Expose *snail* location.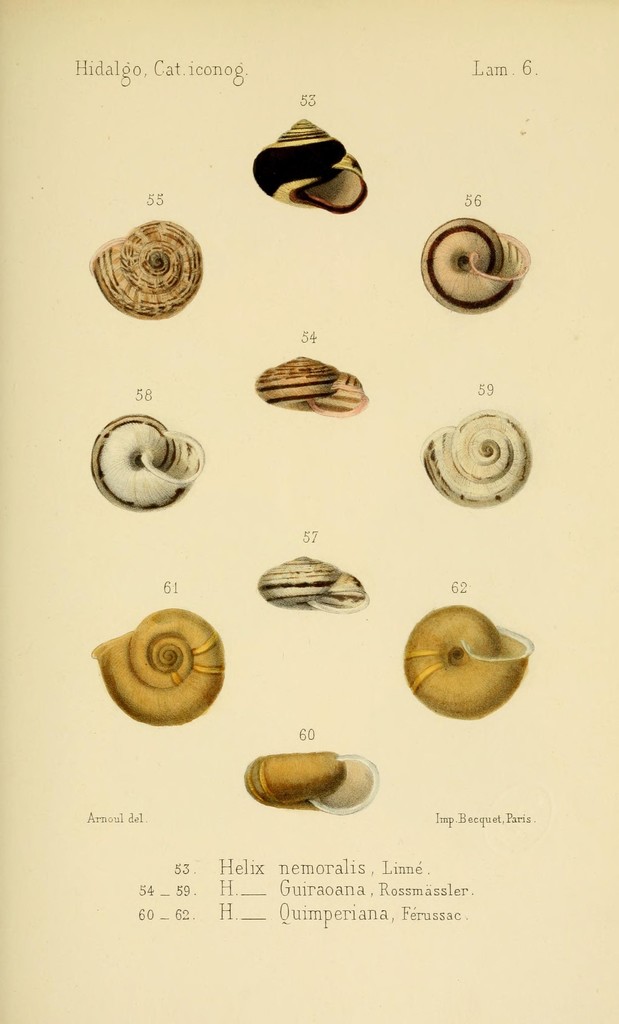
Exposed at locate(417, 408, 531, 511).
